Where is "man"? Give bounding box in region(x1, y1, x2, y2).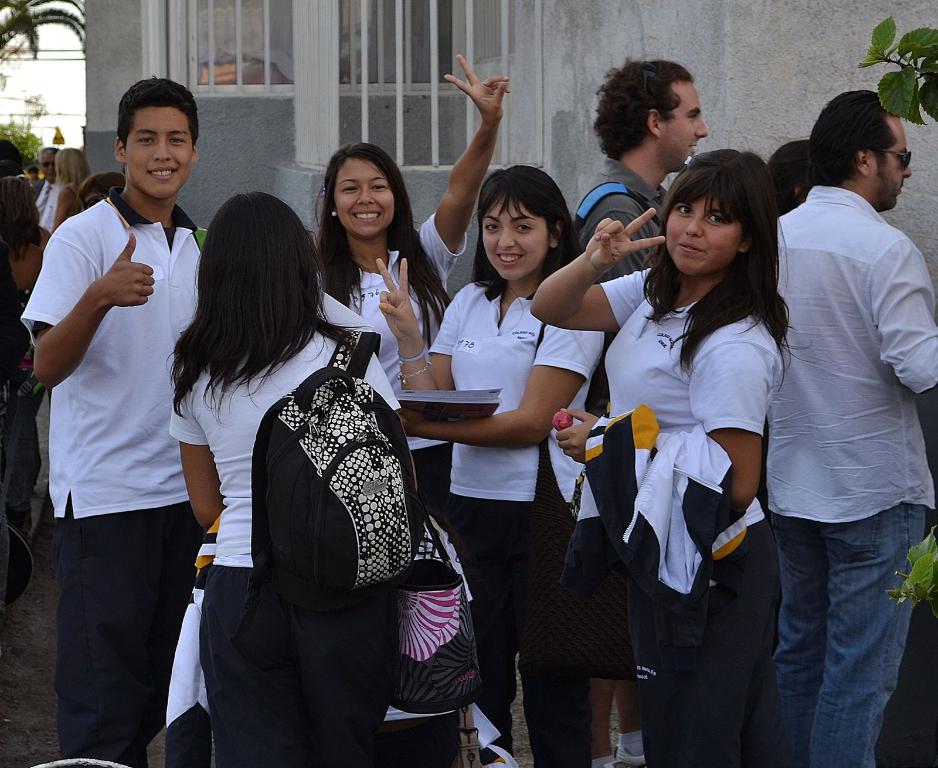
region(12, 82, 197, 767).
